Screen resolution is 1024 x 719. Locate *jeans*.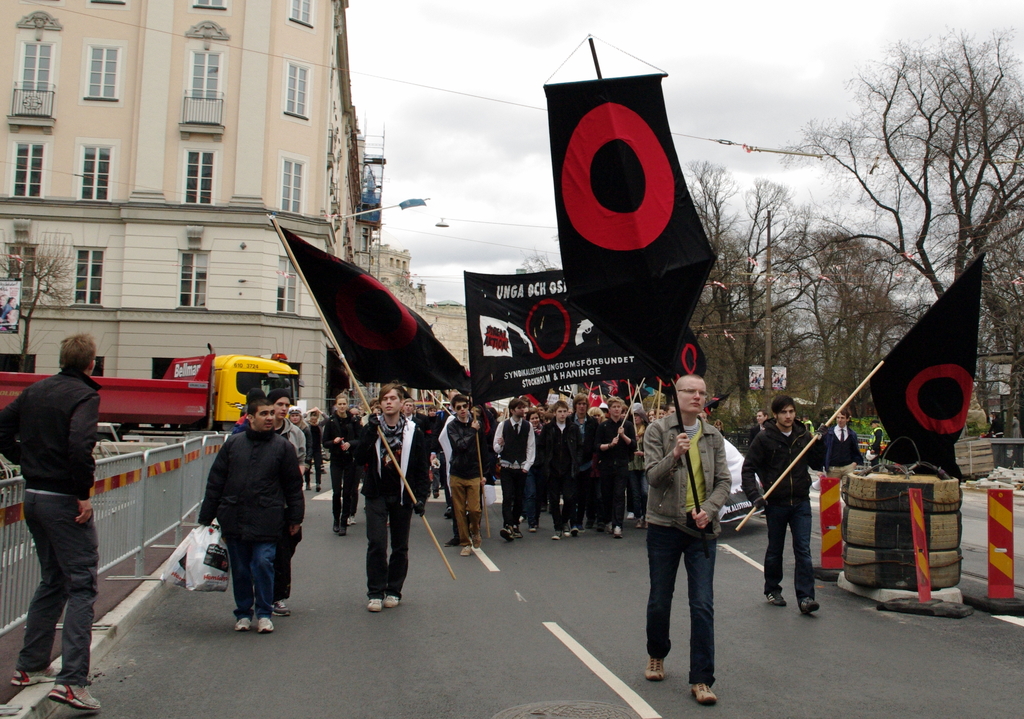
x1=637, y1=524, x2=728, y2=690.
